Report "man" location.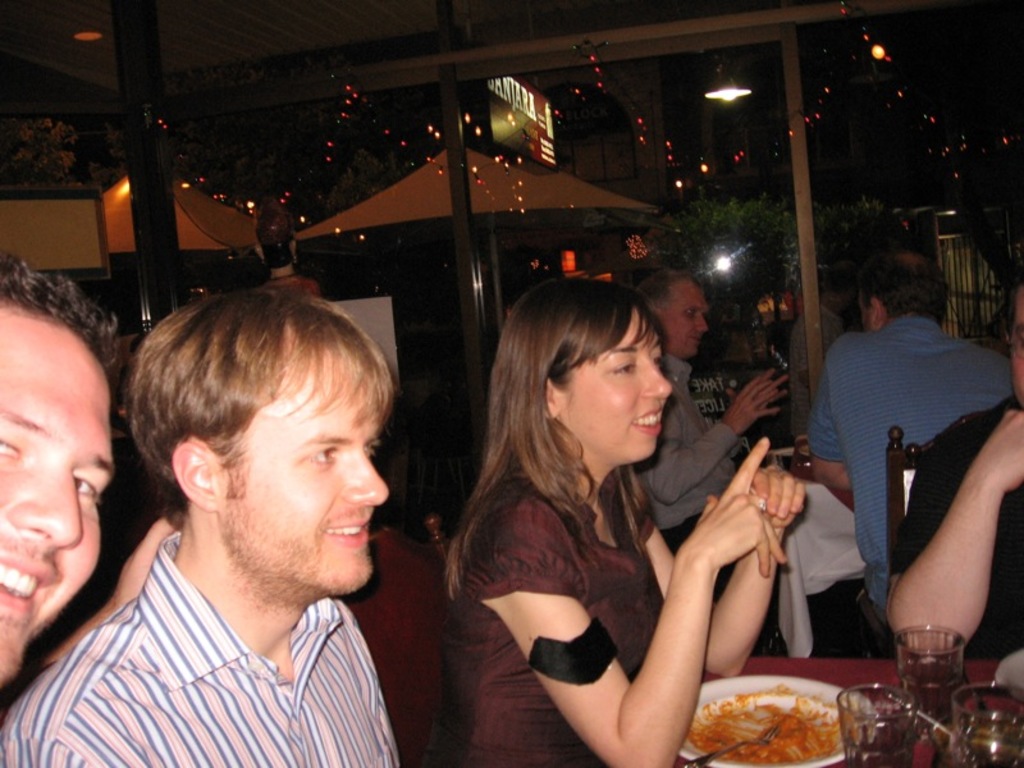
Report: left=0, top=257, right=134, bottom=673.
